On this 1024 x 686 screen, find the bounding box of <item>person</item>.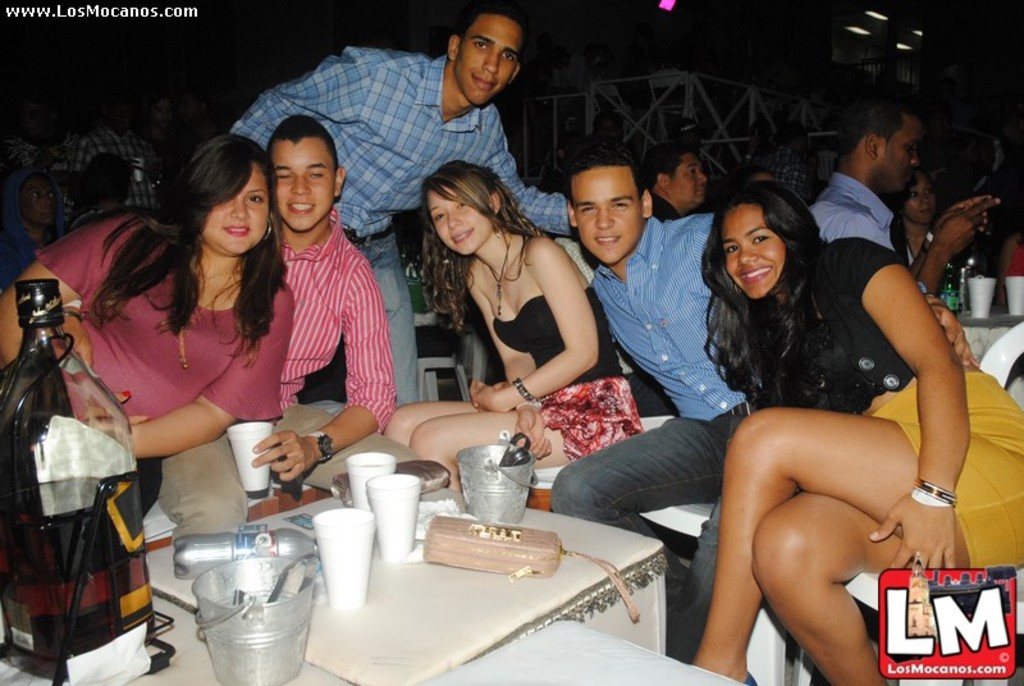
Bounding box: pyautogui.locateOnScreen(33, 140, 280, 631).
